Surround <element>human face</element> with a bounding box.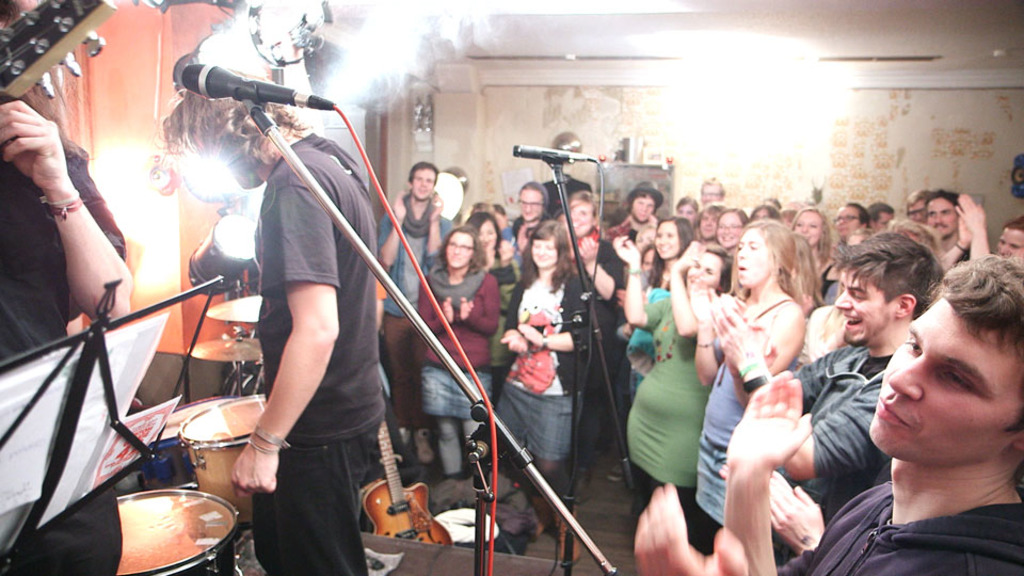
left=927, top=196, right=957, bottom=239.
